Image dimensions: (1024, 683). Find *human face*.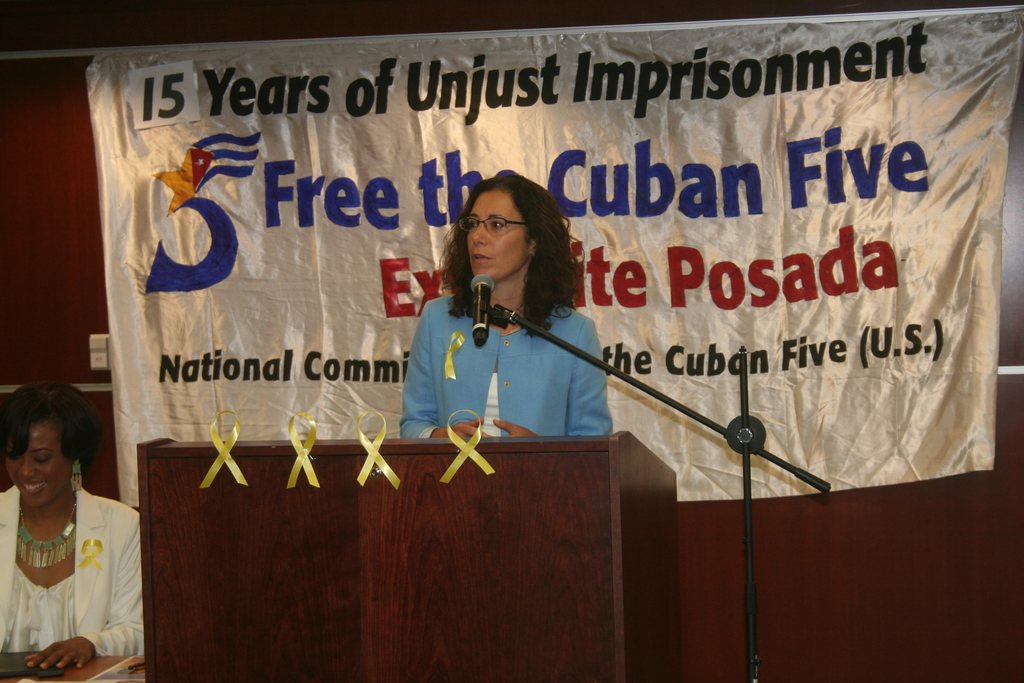
5/420/70/507.
